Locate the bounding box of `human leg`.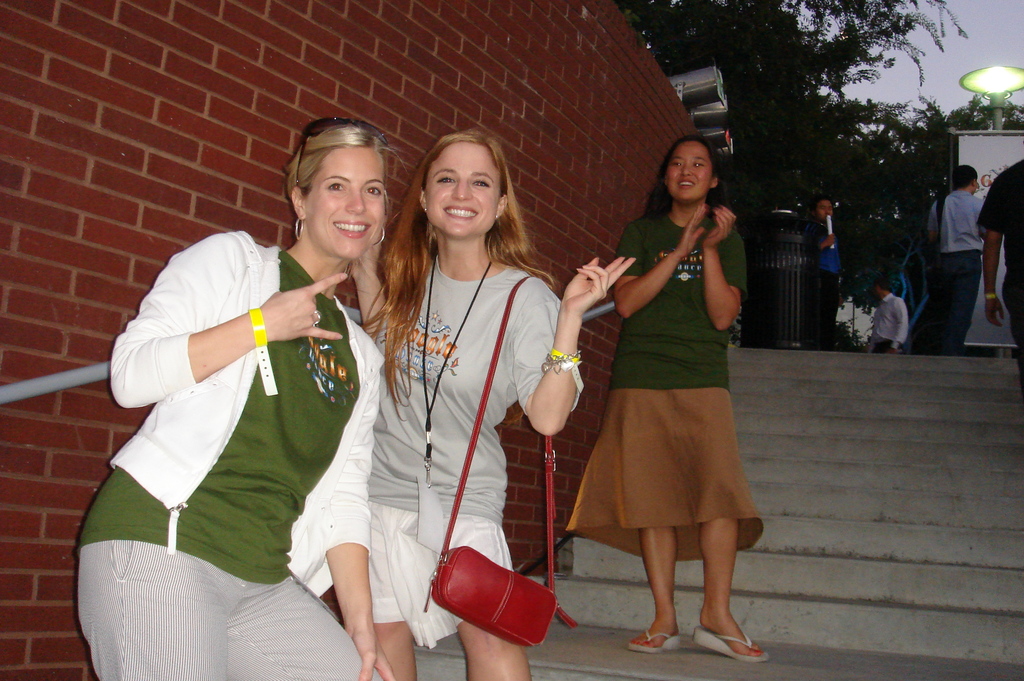
Bounding box: <bbox>934, 245, 948, 355</bbox>.
